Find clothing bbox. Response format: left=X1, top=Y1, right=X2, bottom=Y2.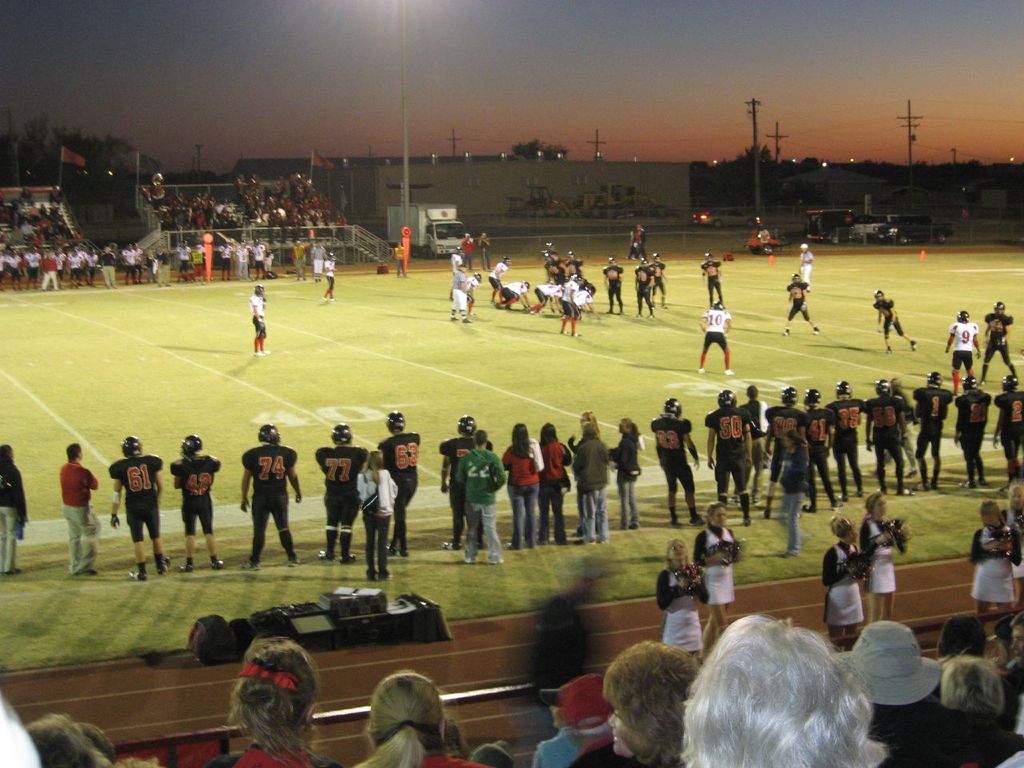
left=947, top=319, right=979, bottom=373.
